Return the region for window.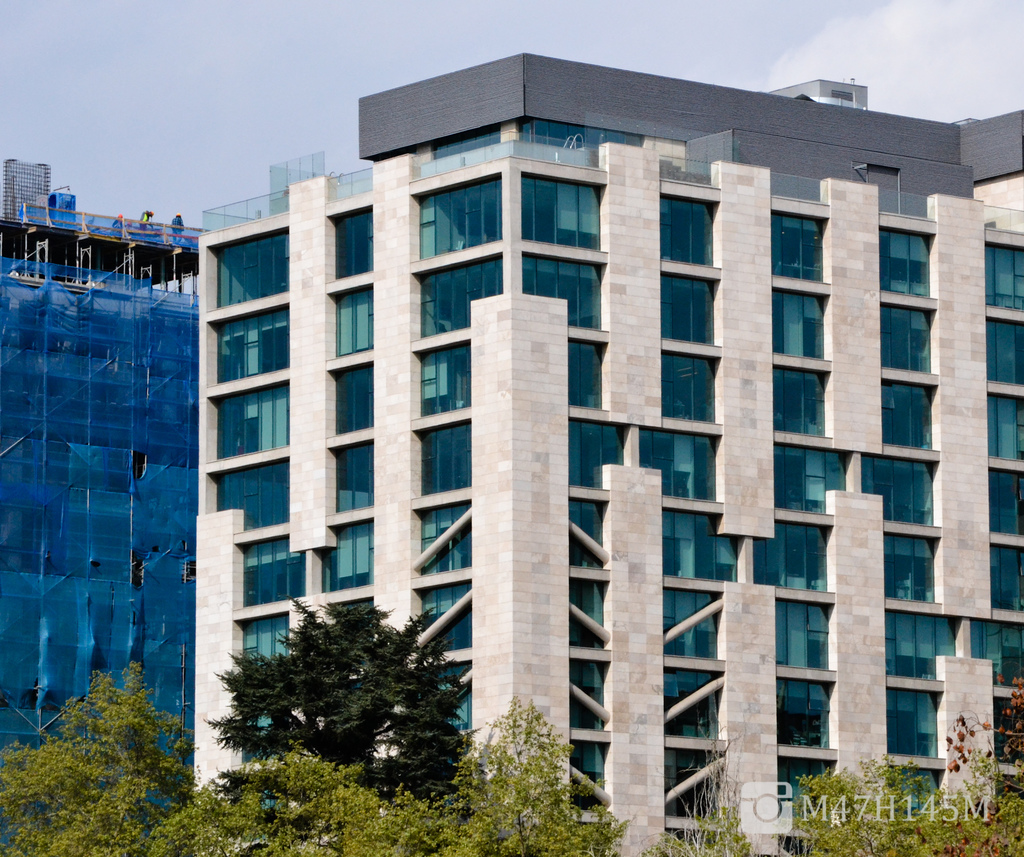
<region>639, 425, 719, 500</region>.
